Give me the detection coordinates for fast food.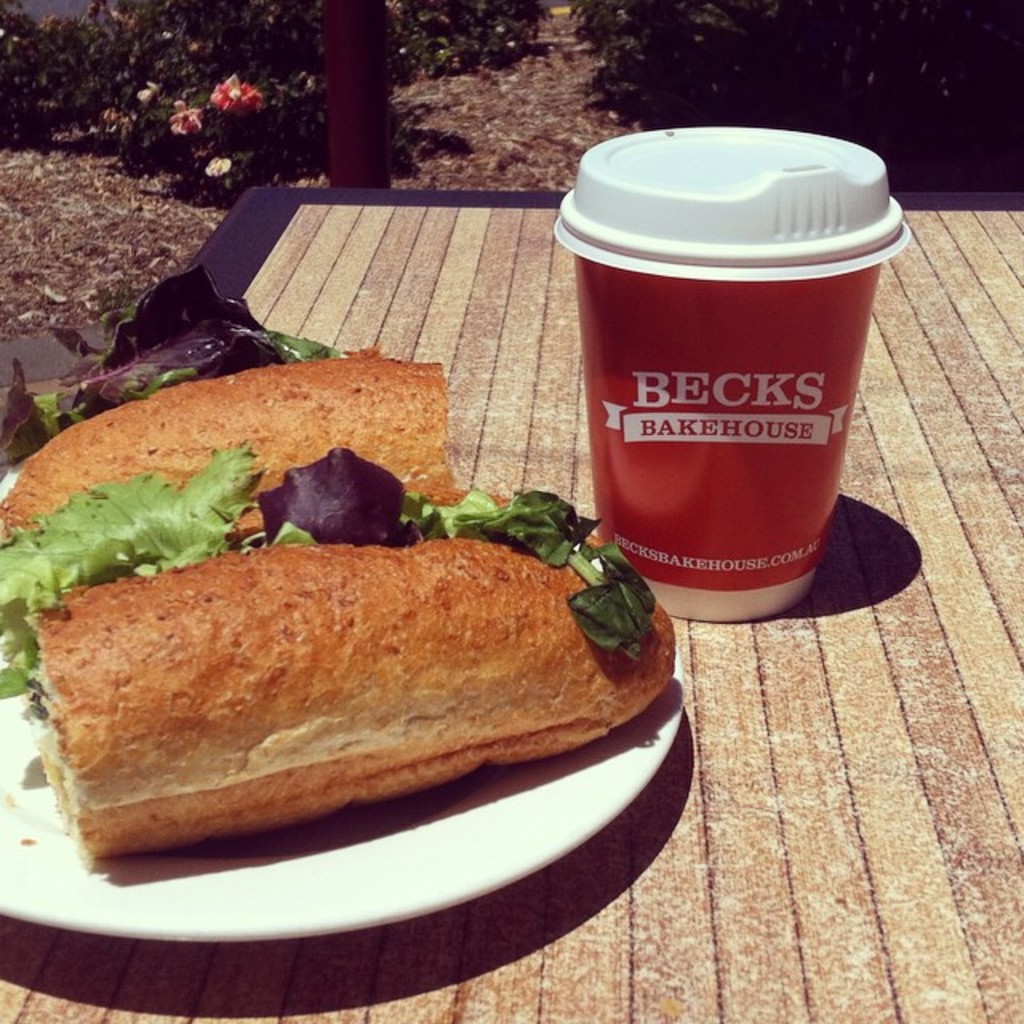
8:424:685:842.
